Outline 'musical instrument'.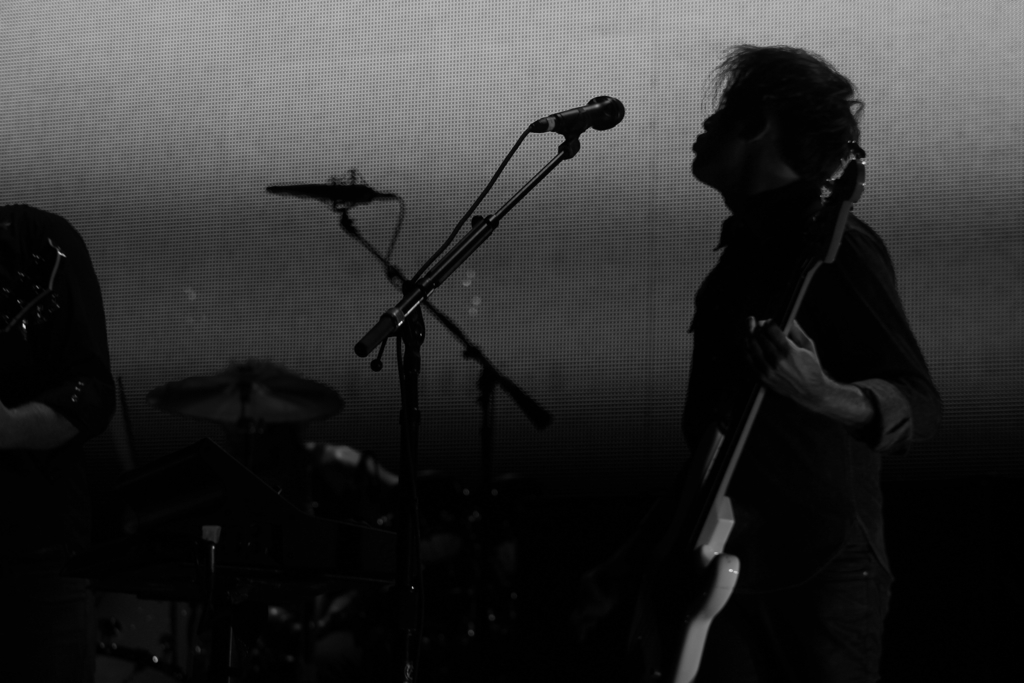
Outline: {"x1": 644, "y1": 135, "x2": 874, "y2": 682}.
